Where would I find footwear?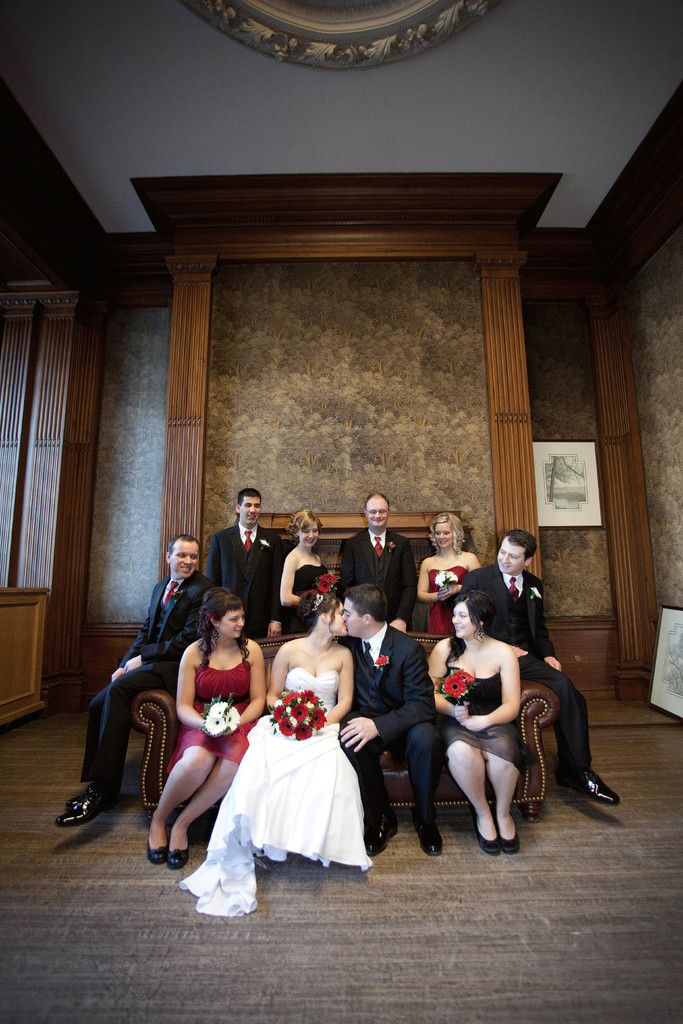
At pyautogui.locateOnScreen(413, 812, 444, 857).
